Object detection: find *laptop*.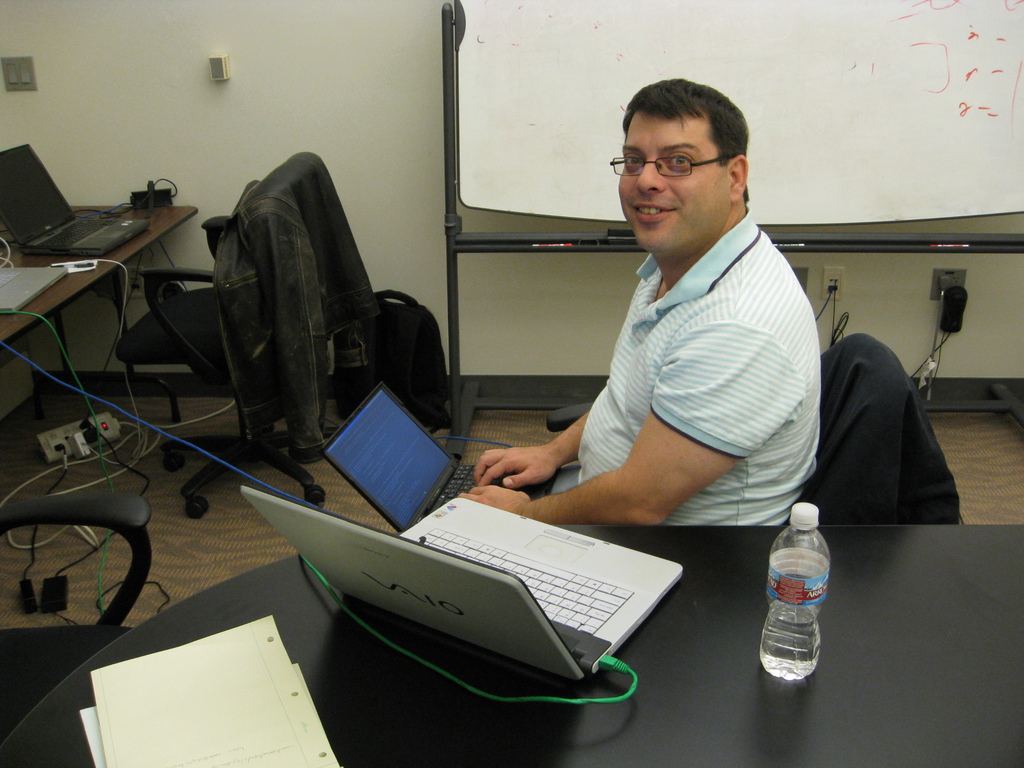
241, 484, 684, 682.
